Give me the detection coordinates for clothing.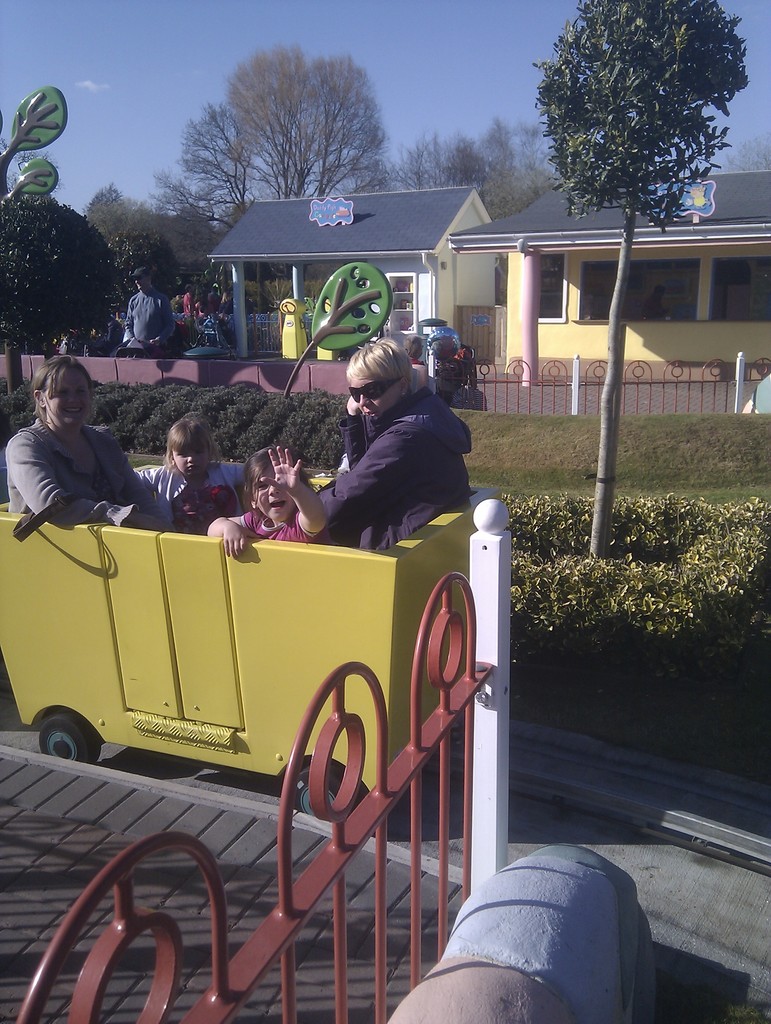
<region>194, 301, 211, 316</region>.
